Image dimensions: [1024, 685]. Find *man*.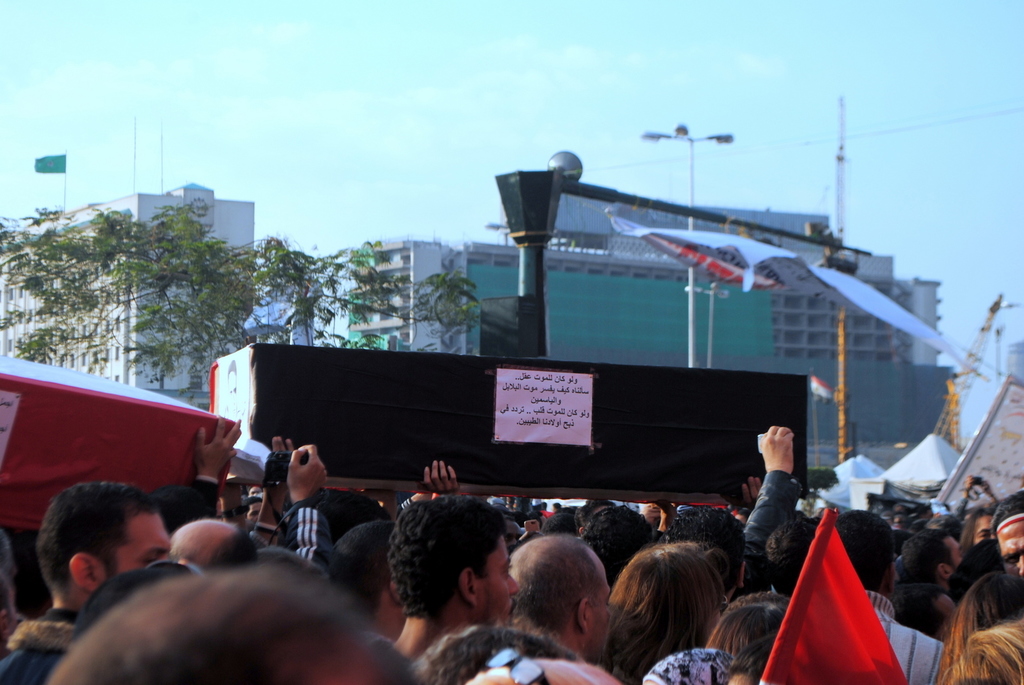
box=[393, 497, 522, 669].
